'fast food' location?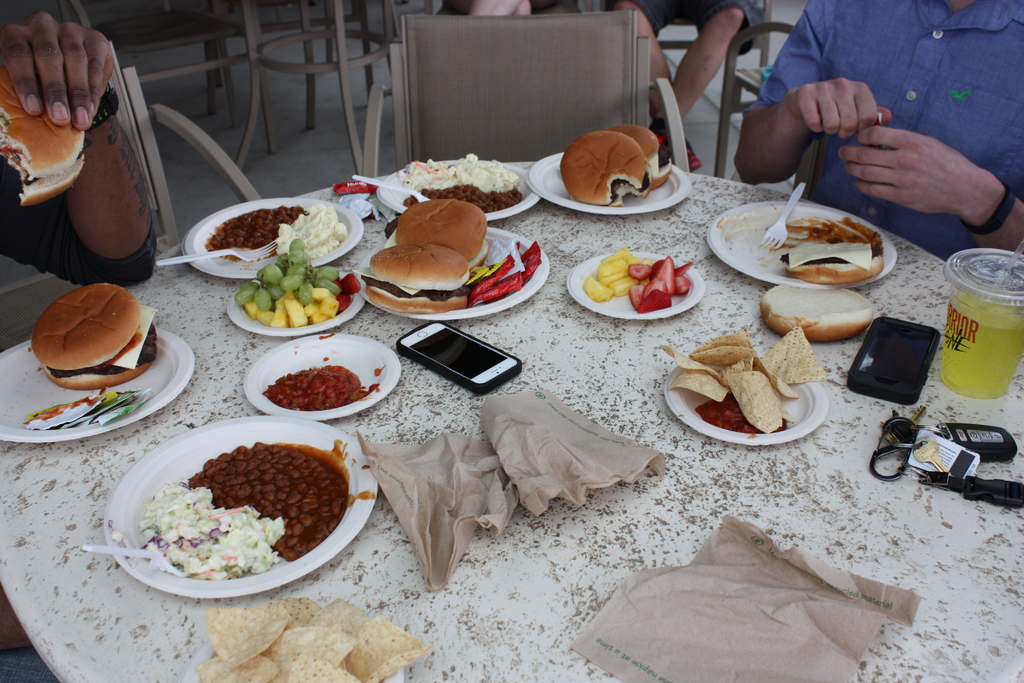
x1=406 y1=149 x2=522 y2=191
